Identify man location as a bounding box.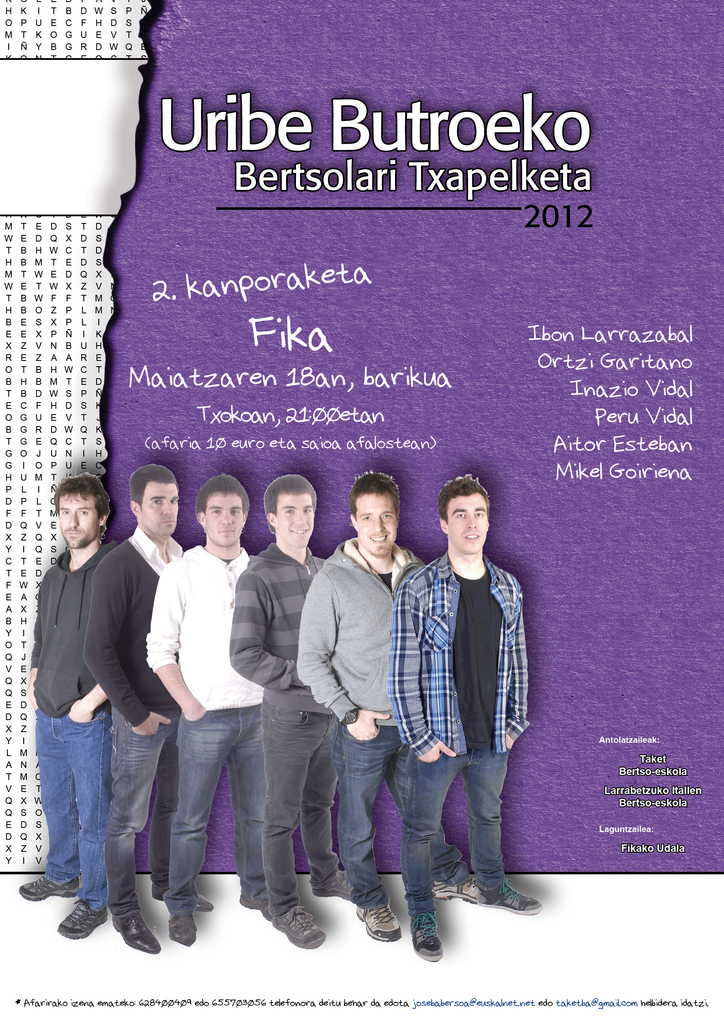
box=[299, 472, 476, 946].
